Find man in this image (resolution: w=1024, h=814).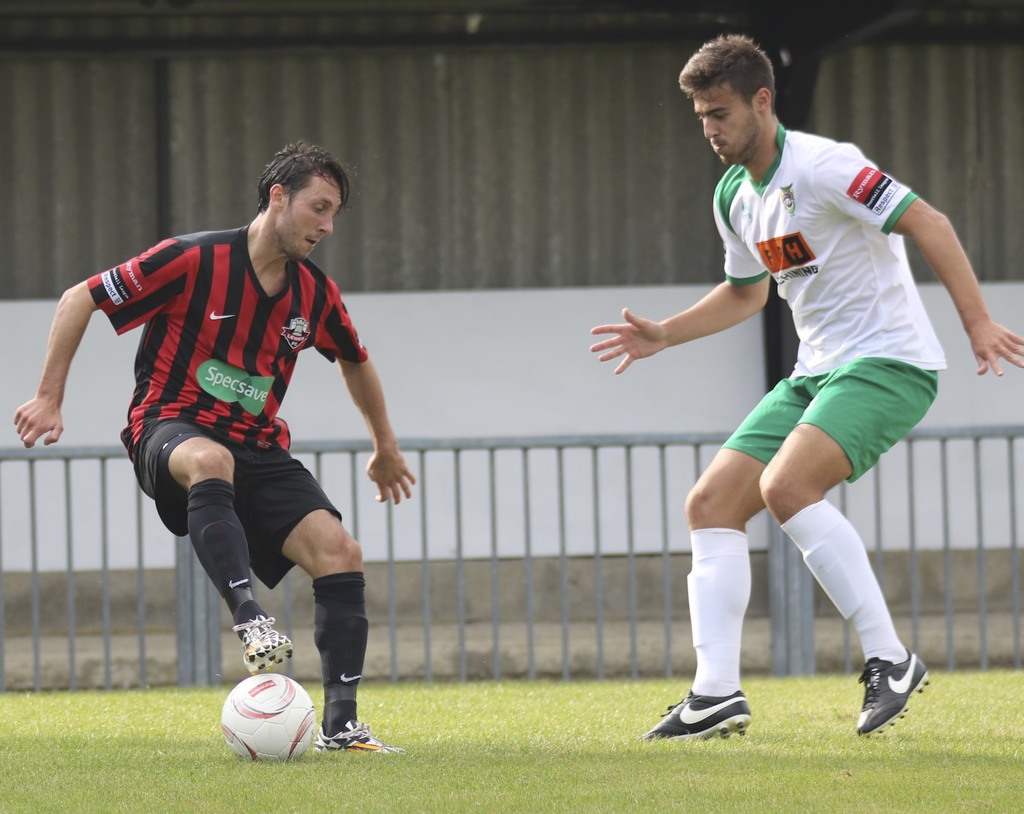
3/145/426/752.
